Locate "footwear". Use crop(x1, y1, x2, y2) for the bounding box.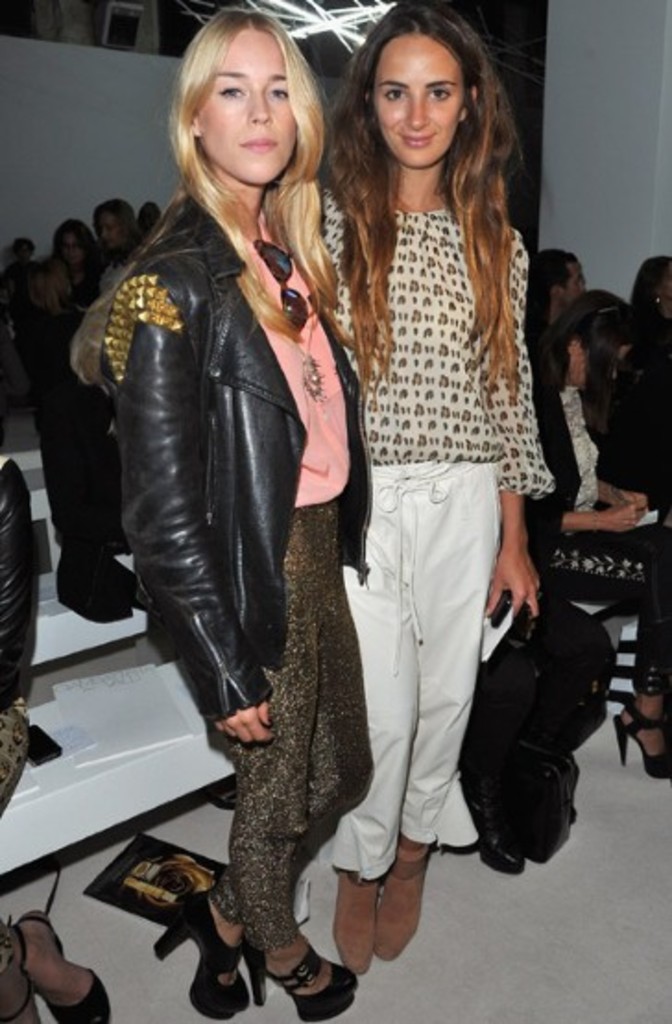
crop(151, 893, 246, 1017).
